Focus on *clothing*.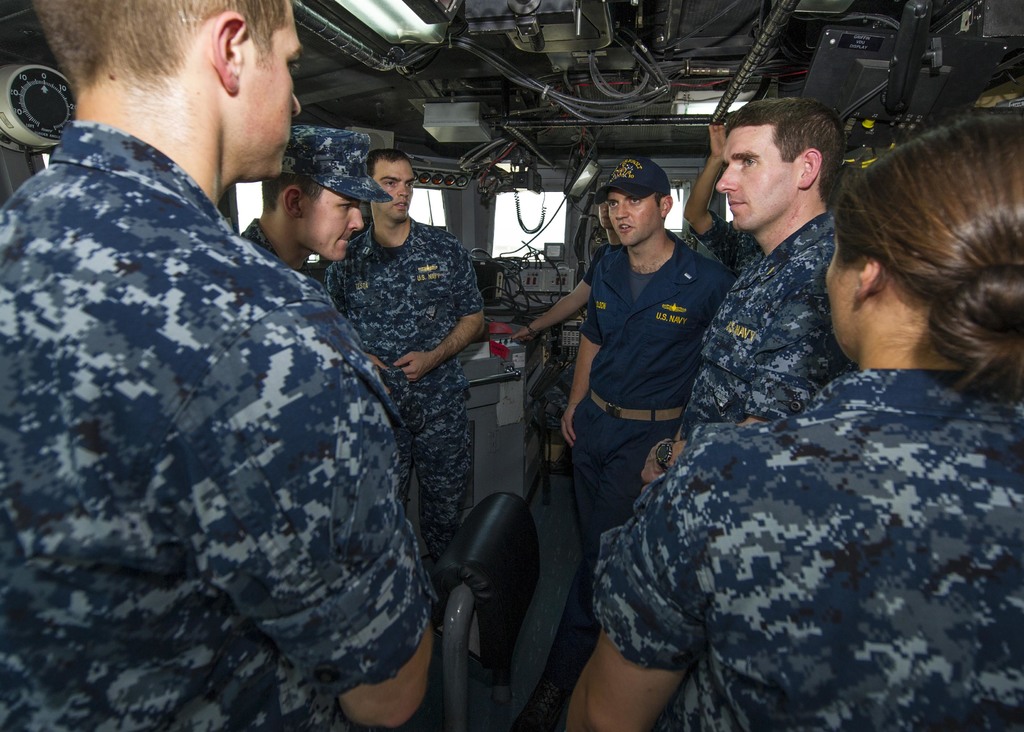
Focused at 667/207/864/439.
